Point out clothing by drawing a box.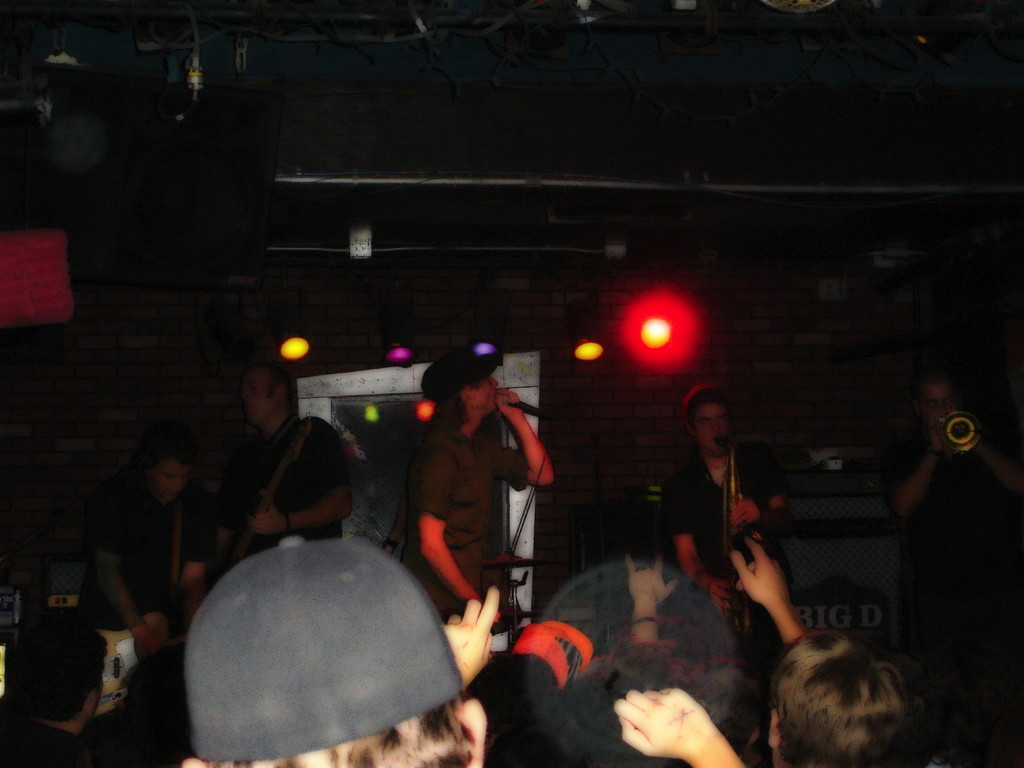
detection(96, 494, 221, 610).
